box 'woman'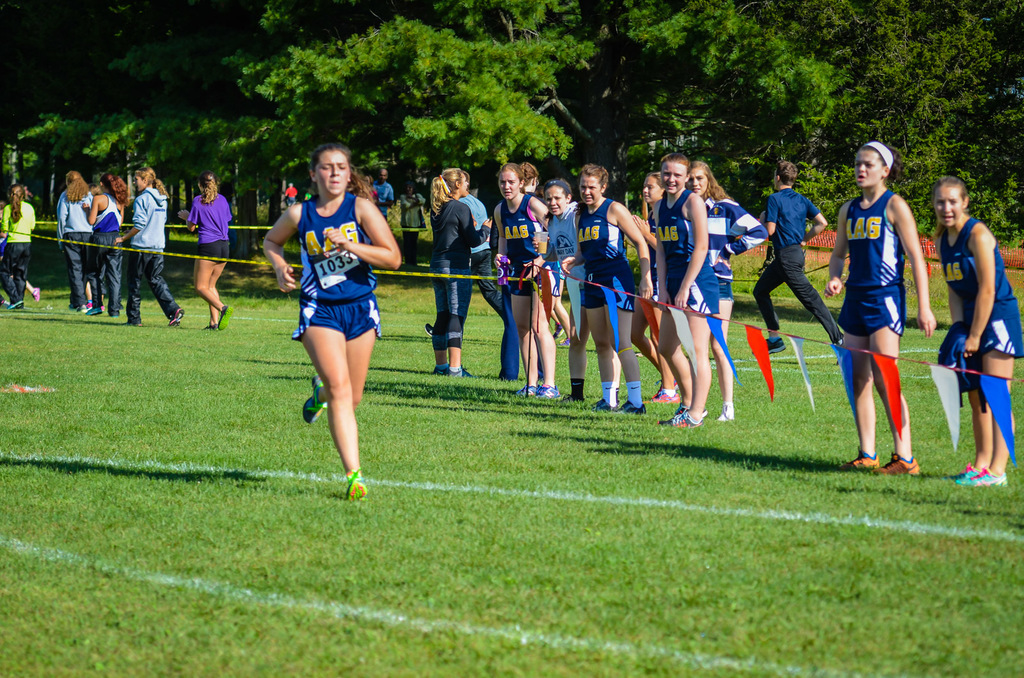
x1=0 y1=185 x2=37 y2=309
